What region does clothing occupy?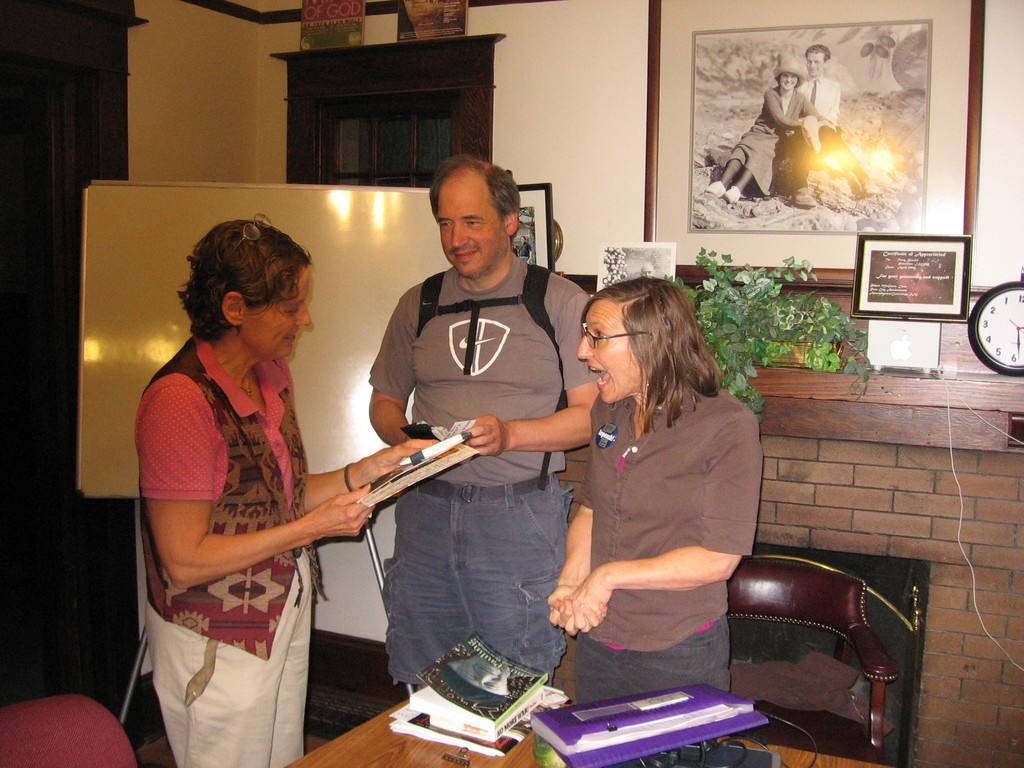
locate(374, 266, 589, 680).
